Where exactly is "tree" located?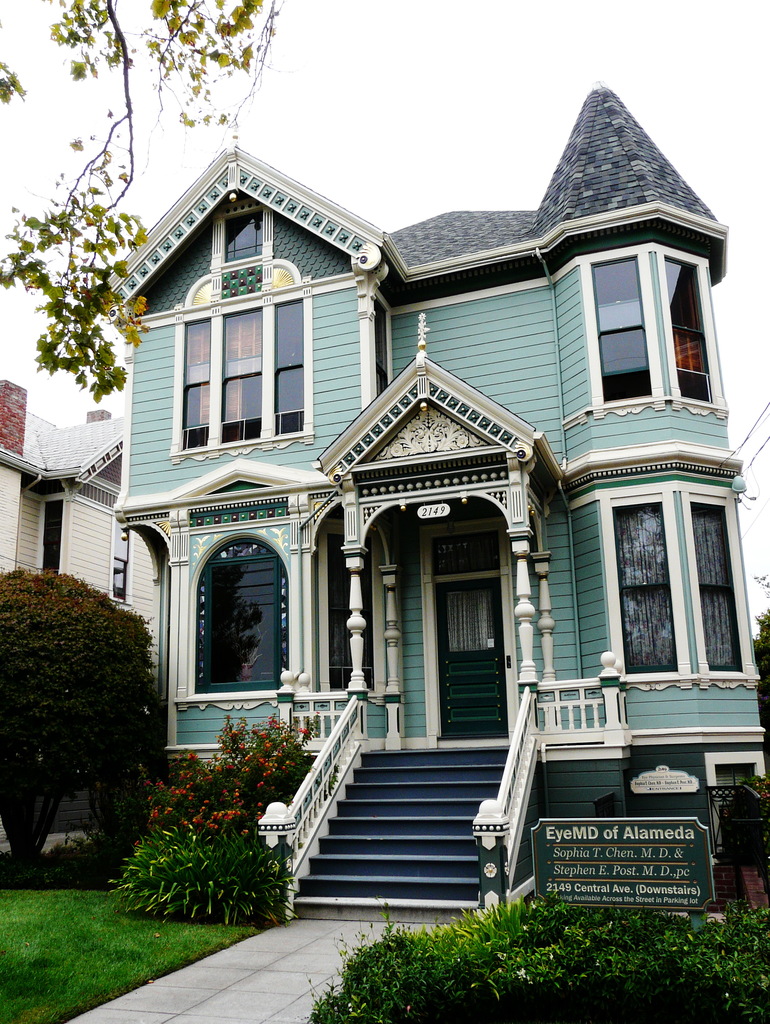
Its bounding box is select_region(13, 534, 167, 849).
